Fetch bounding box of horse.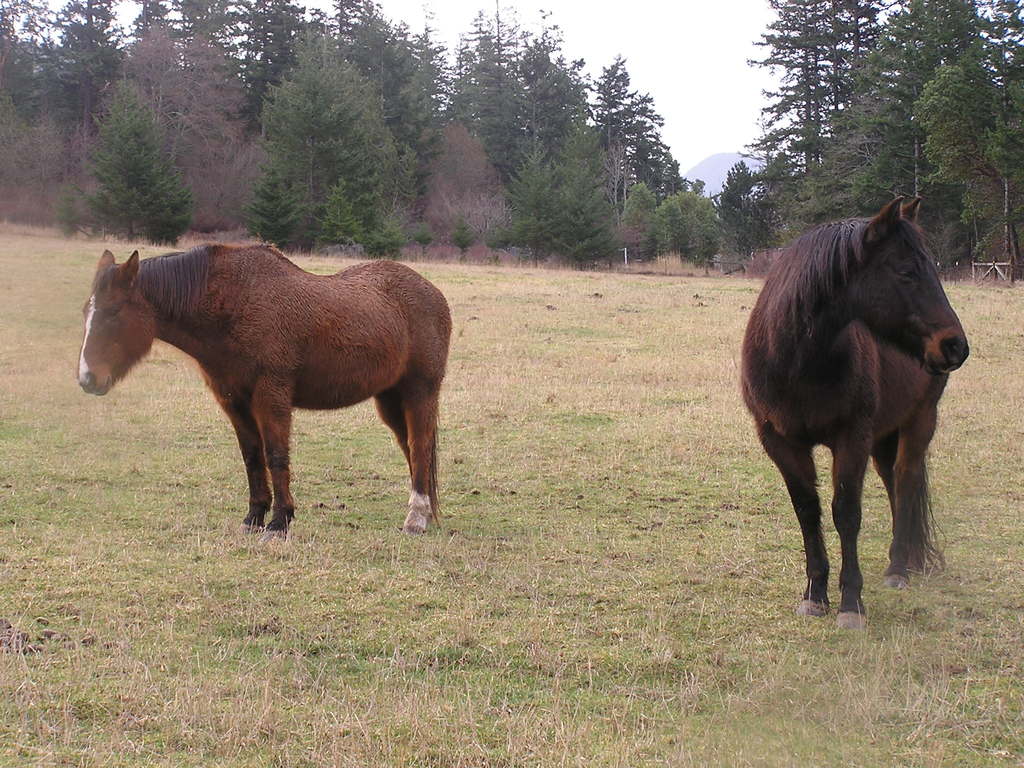
Bbox: x1=740, y1=196, x2=972, y2=639.
